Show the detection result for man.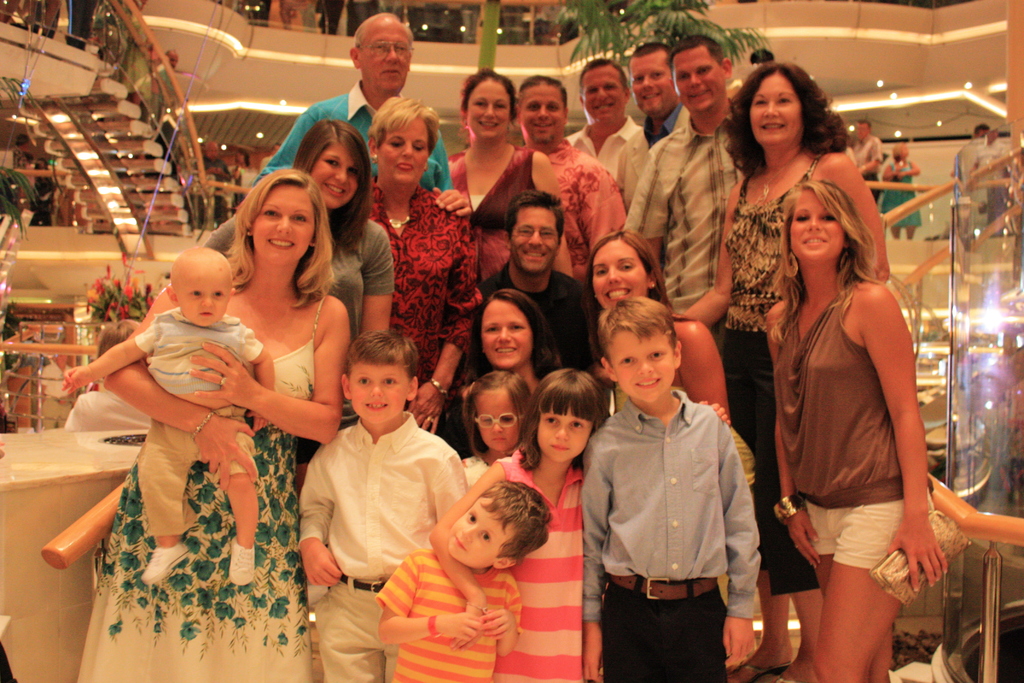
crop(248, 13, 473, 218).
